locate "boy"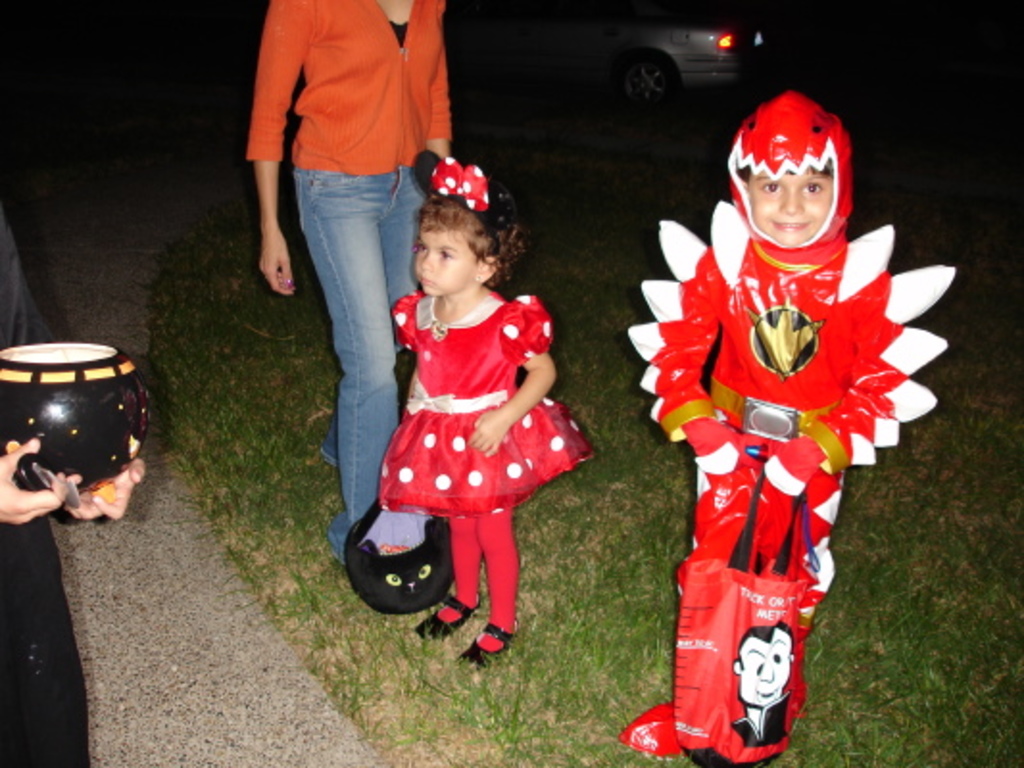
[628, 90, 974, 758]
